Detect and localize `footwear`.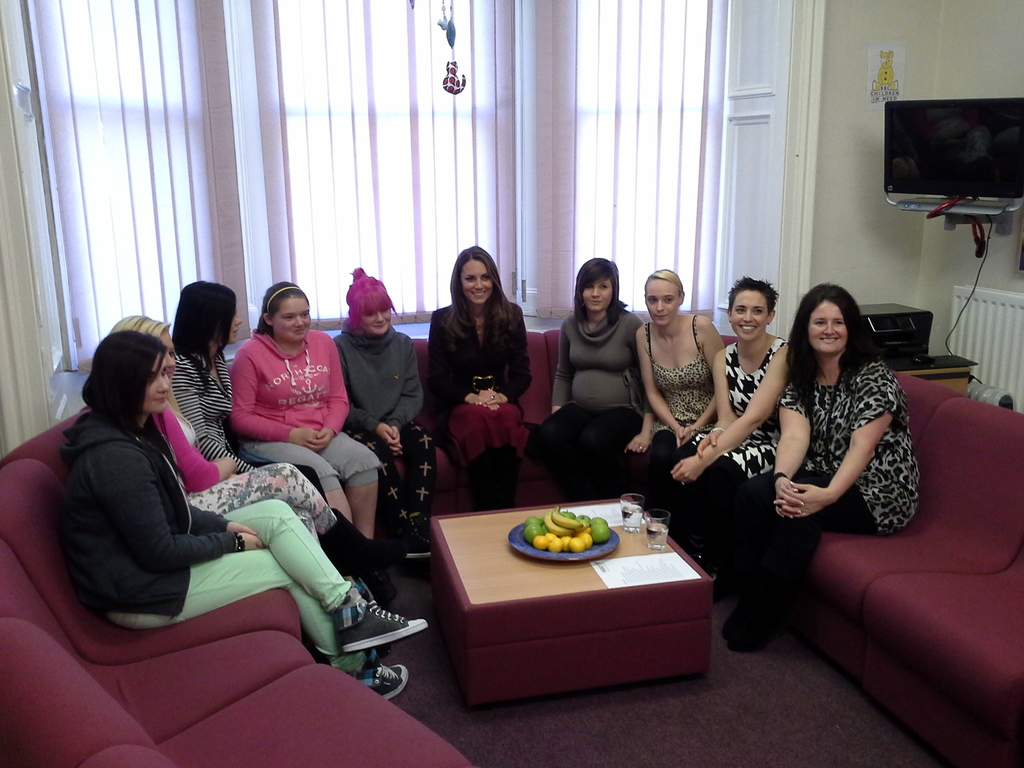
Localized at x1=364 y1=664 x2=411 y2=698.
